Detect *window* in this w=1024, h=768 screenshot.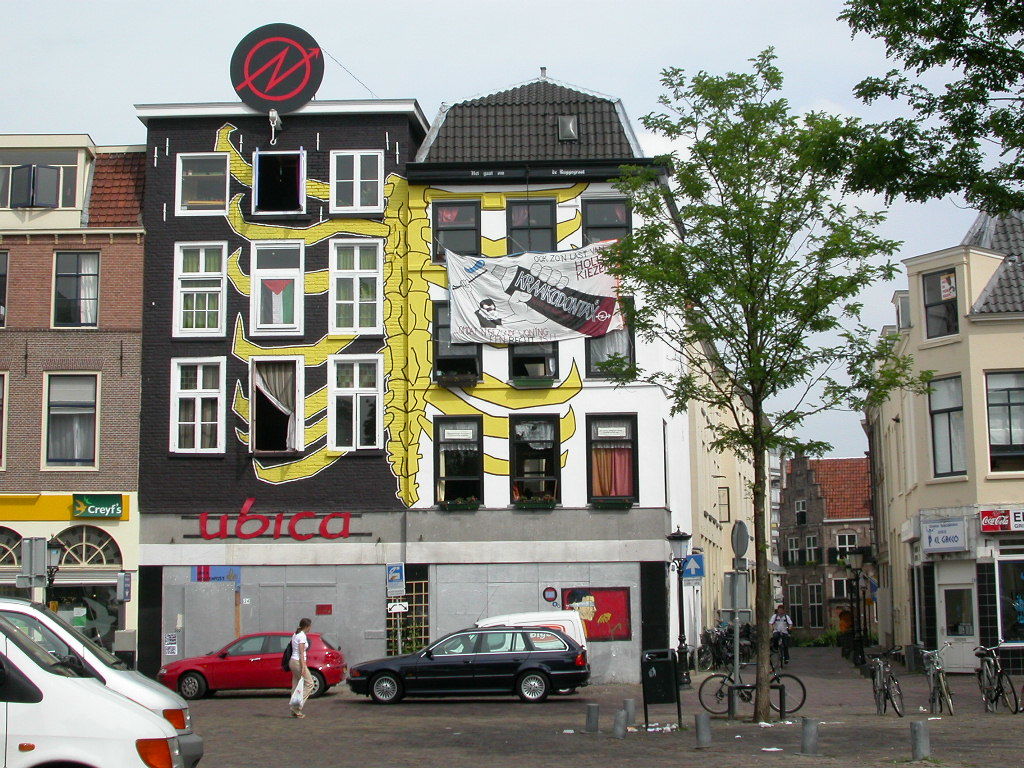
Detection: region(509, 417, 561, 506).
